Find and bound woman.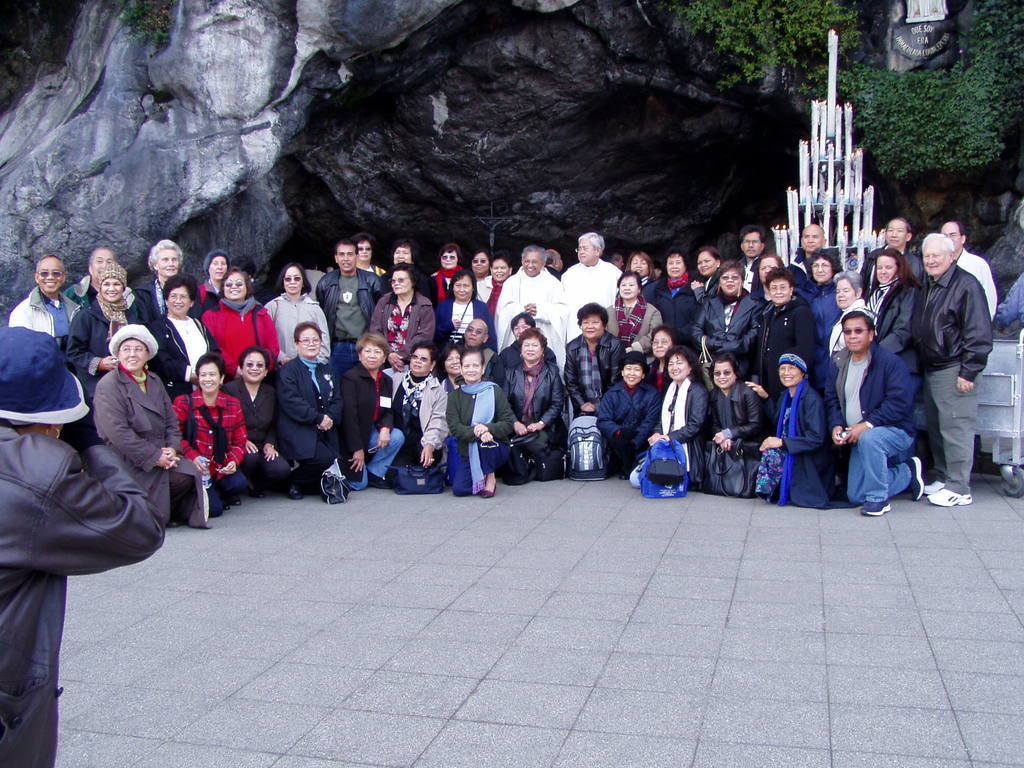
Bound: [left=625, top=317, right=682, bottom=386].
